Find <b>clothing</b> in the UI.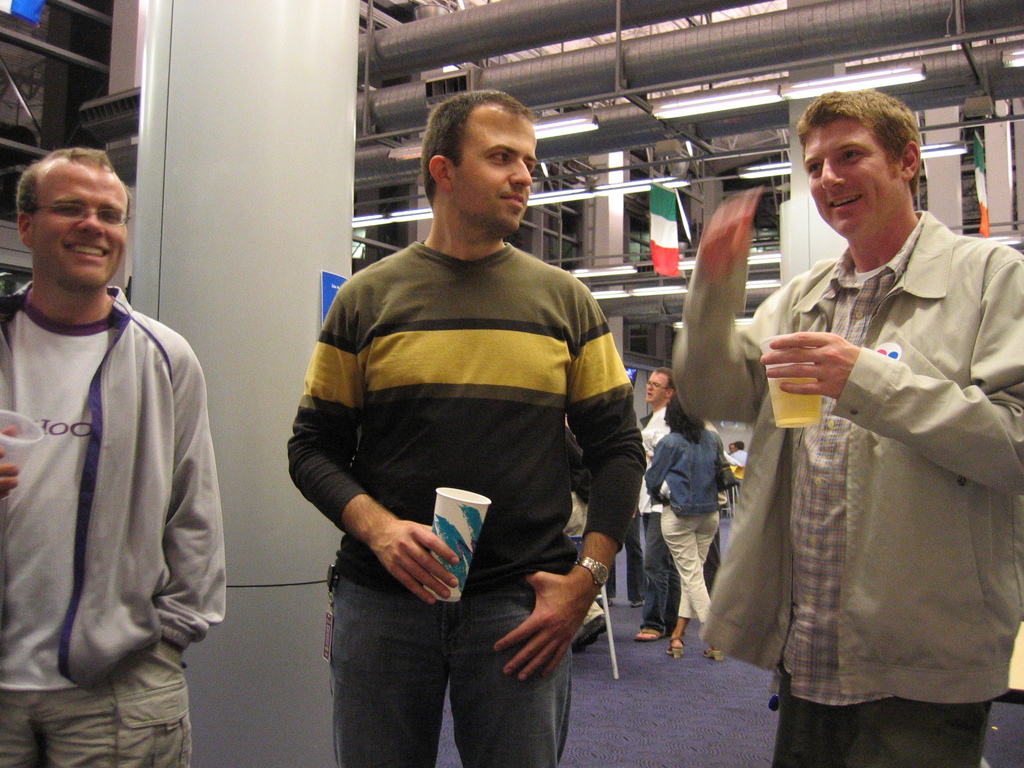
UI element at 646:431:737:516.
